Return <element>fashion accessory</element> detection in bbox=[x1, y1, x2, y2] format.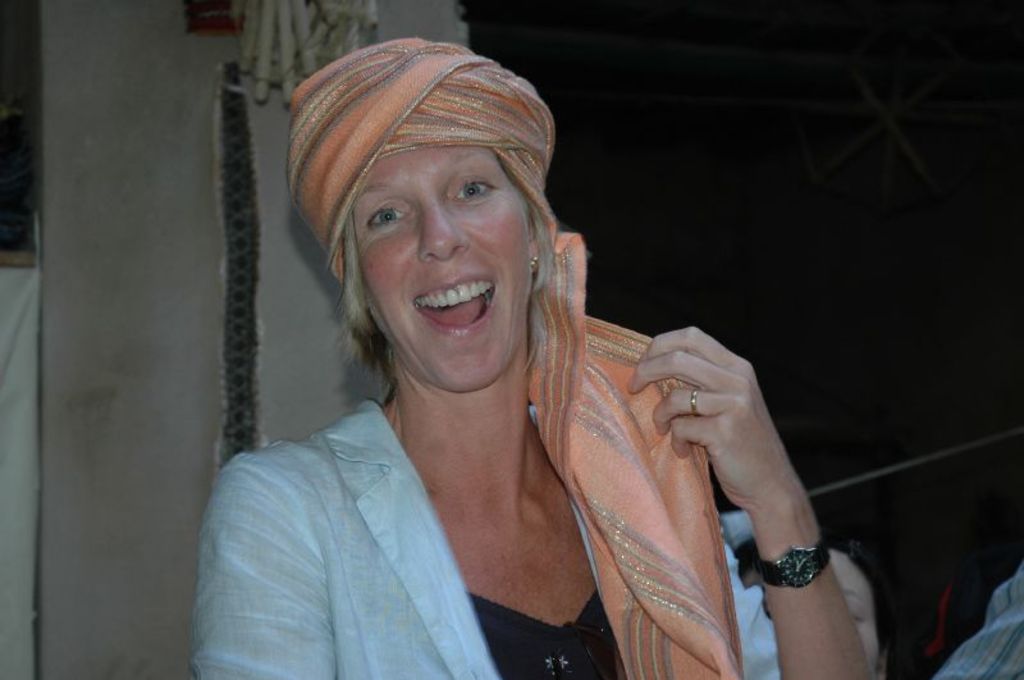
bbox=[754, 529, 833, 589].
